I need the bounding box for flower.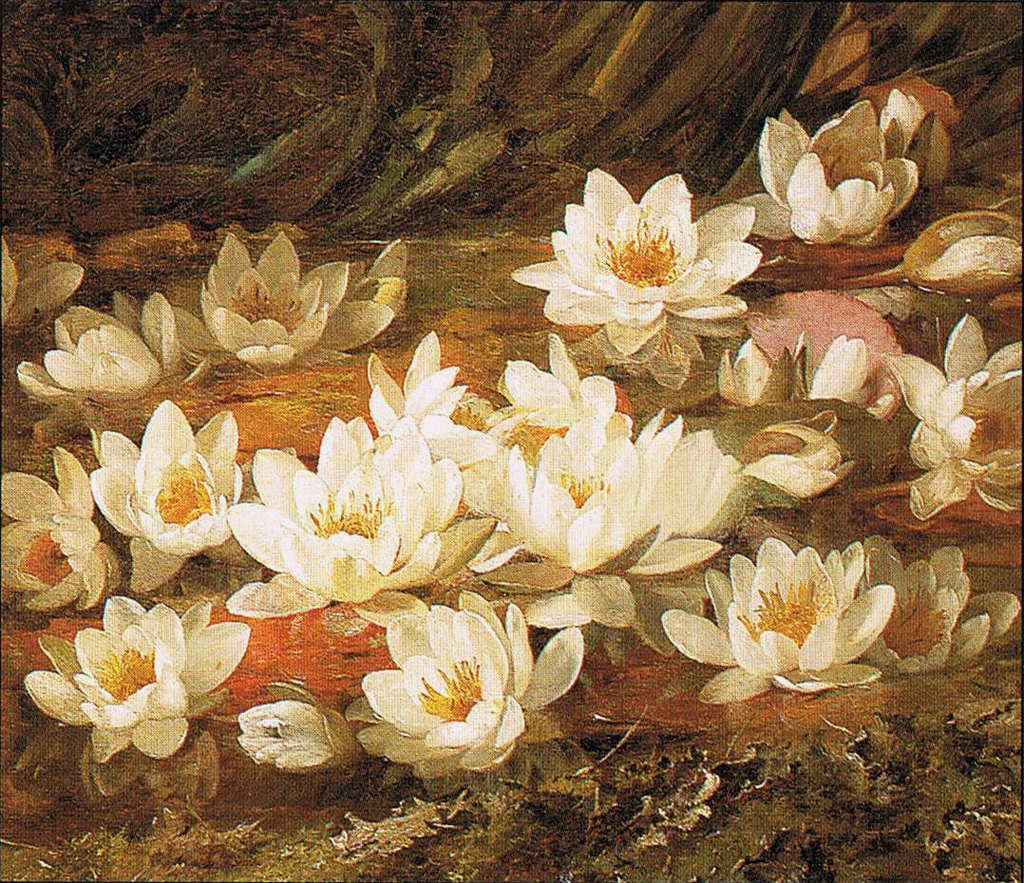
Here it is: 0,443,118,613.
